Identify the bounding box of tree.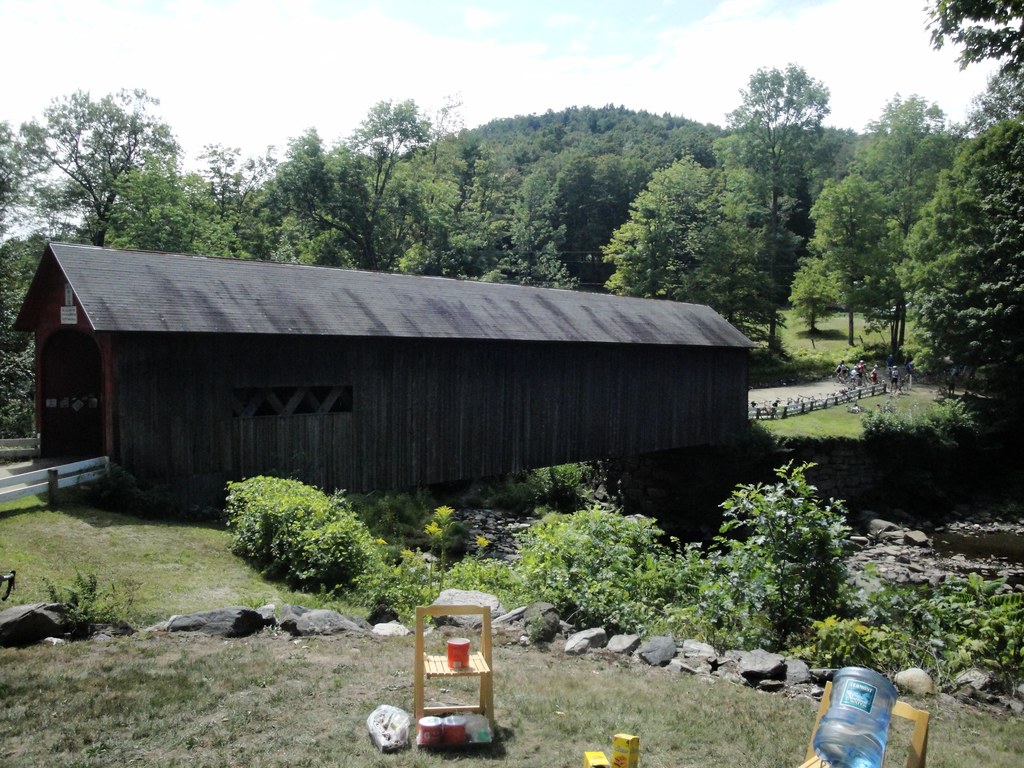
0, 228, 56, 436.
